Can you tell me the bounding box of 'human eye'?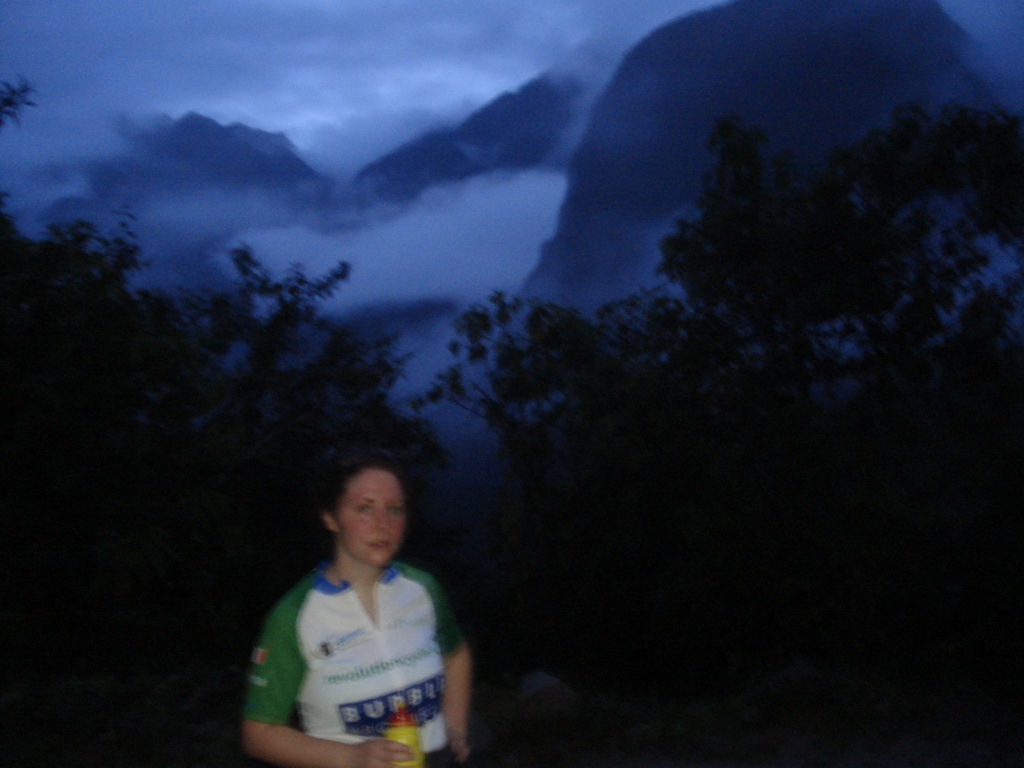
select_region(355, 501, 376, 518).
